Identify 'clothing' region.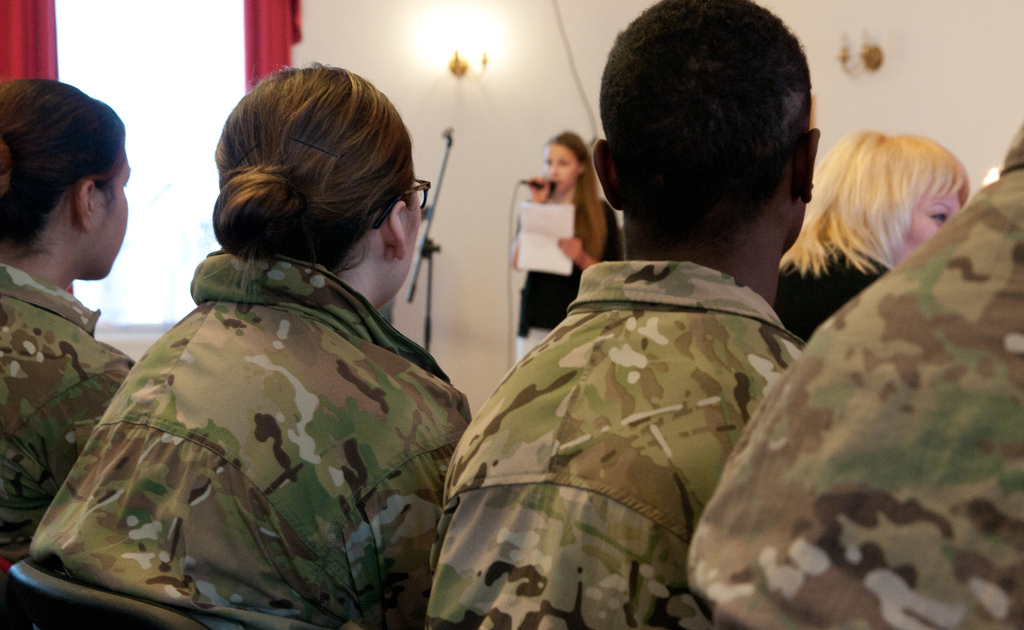
Region: [516, 191, 626, 365].
